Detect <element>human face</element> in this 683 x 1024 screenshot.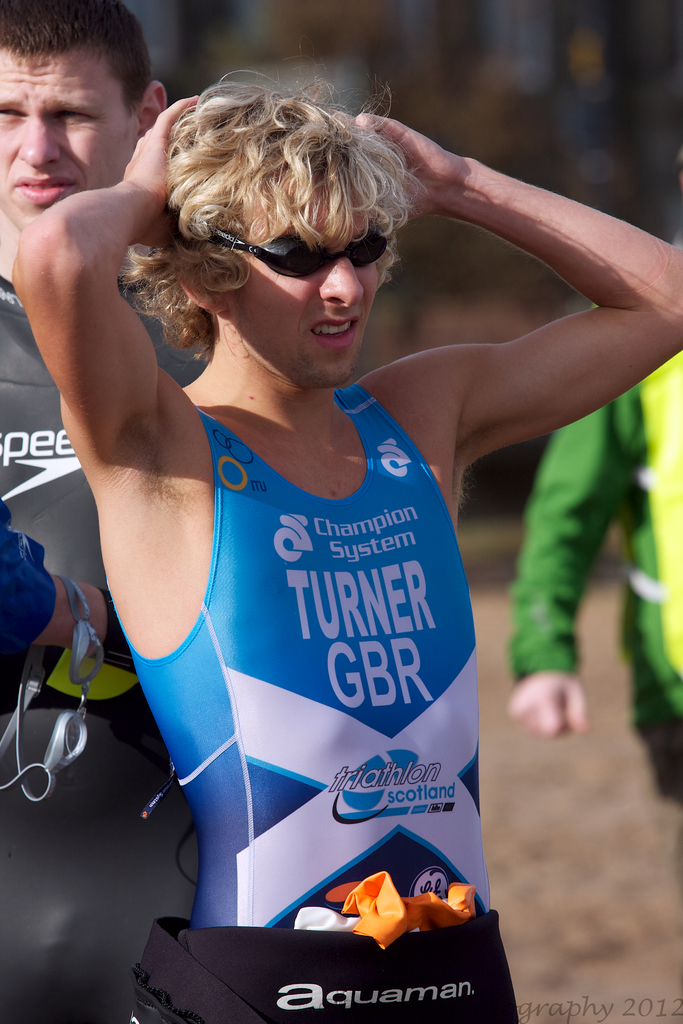
Detection: {"x1": 0, "y1": 38, "x2": 141, "y2": 244}.
